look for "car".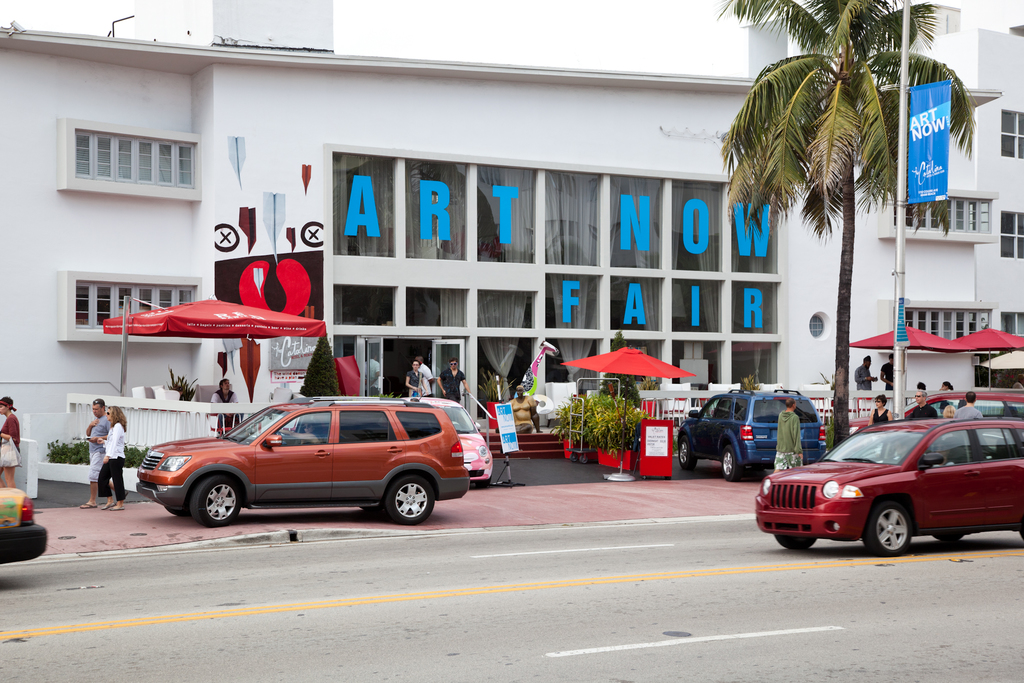
Found: <bbox>675, 386, 828, 481</bbox>.
